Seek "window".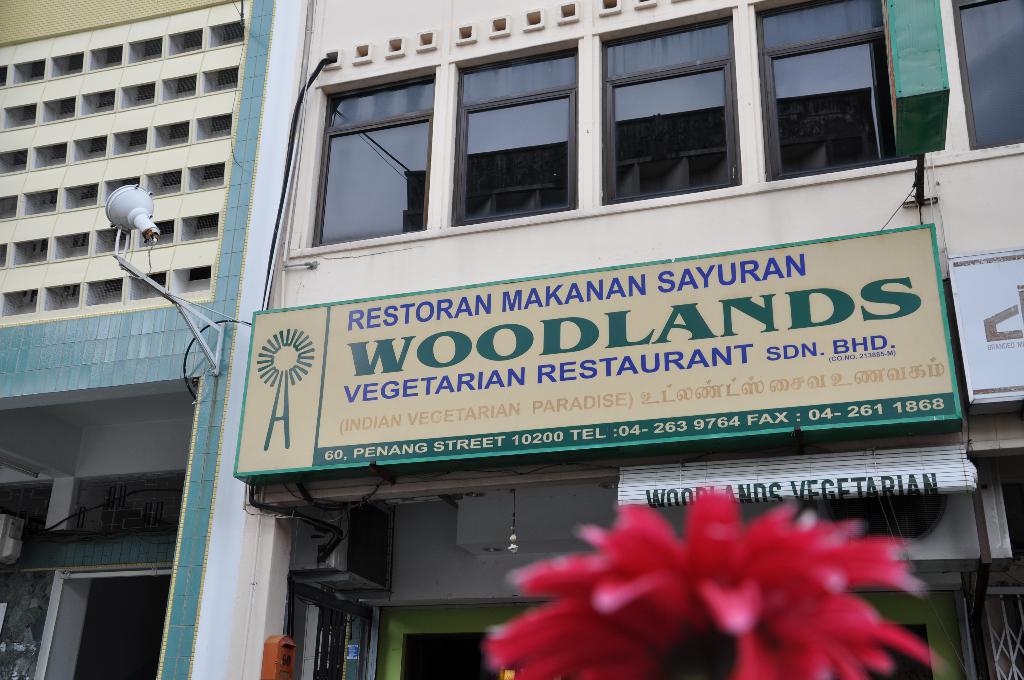
<box>152,119,193,149</box>.
